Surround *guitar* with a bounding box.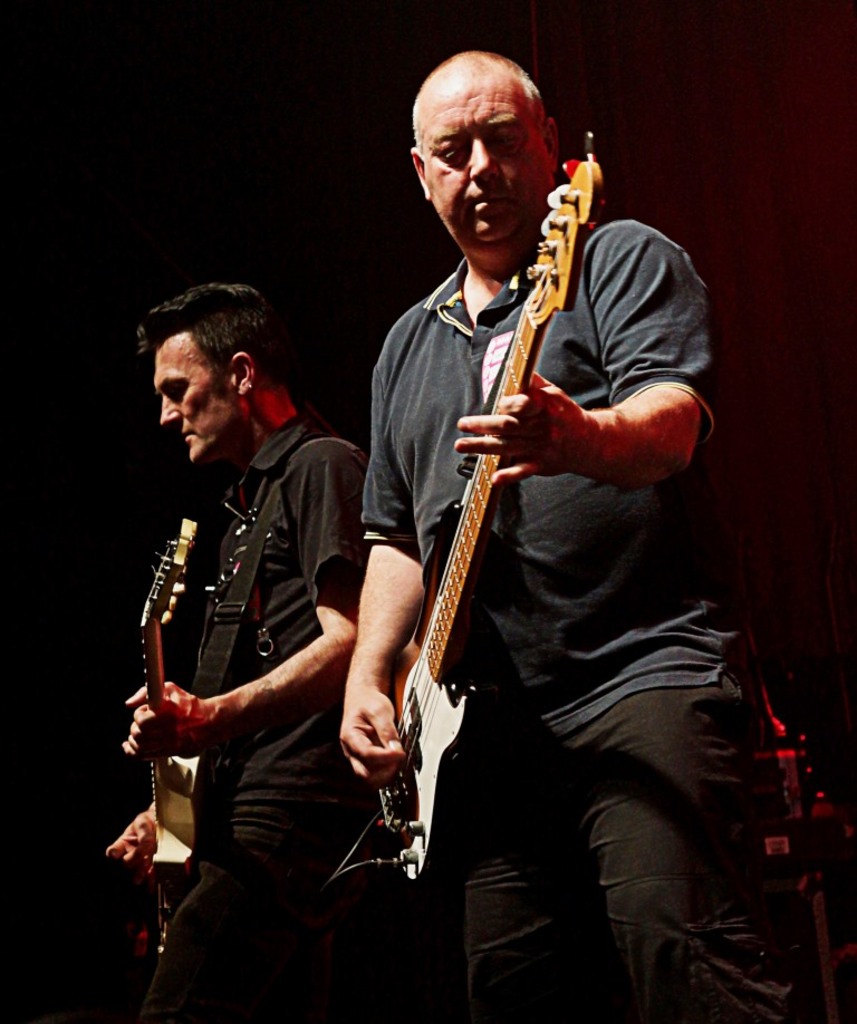
[367, 135, 603, 872].
